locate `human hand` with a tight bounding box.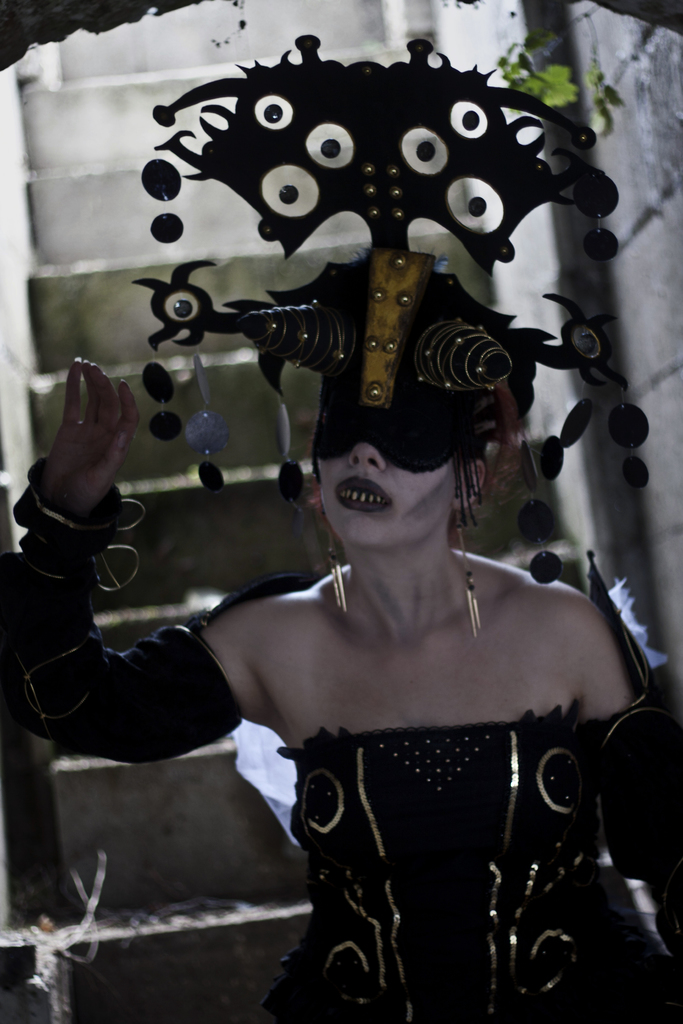
l=40, t=355, r=142, b=522.
